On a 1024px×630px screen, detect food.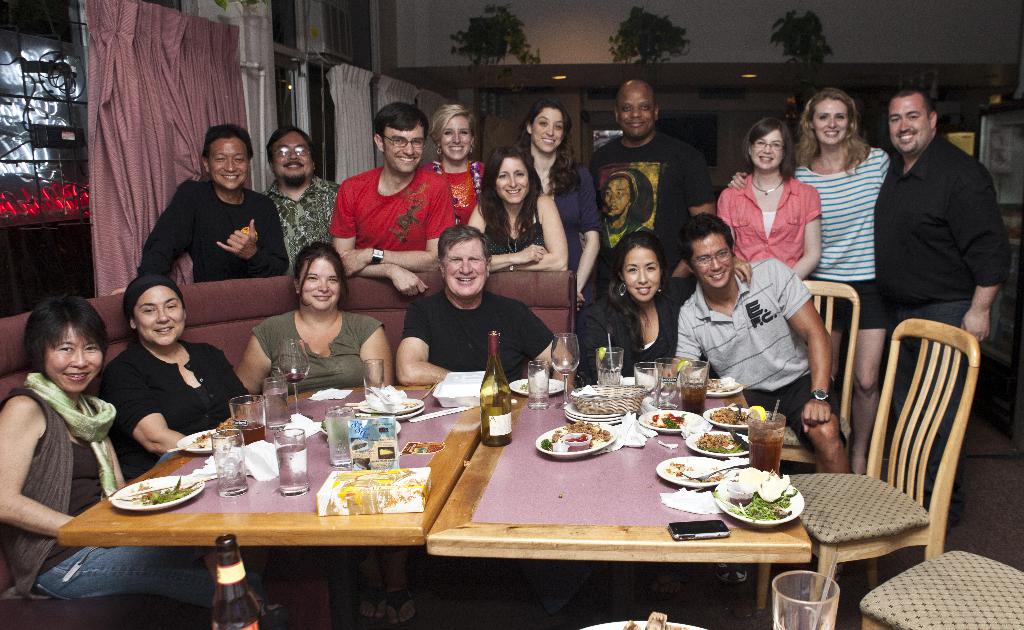
(x1=191, y1=417, x2=240, y2=452).
